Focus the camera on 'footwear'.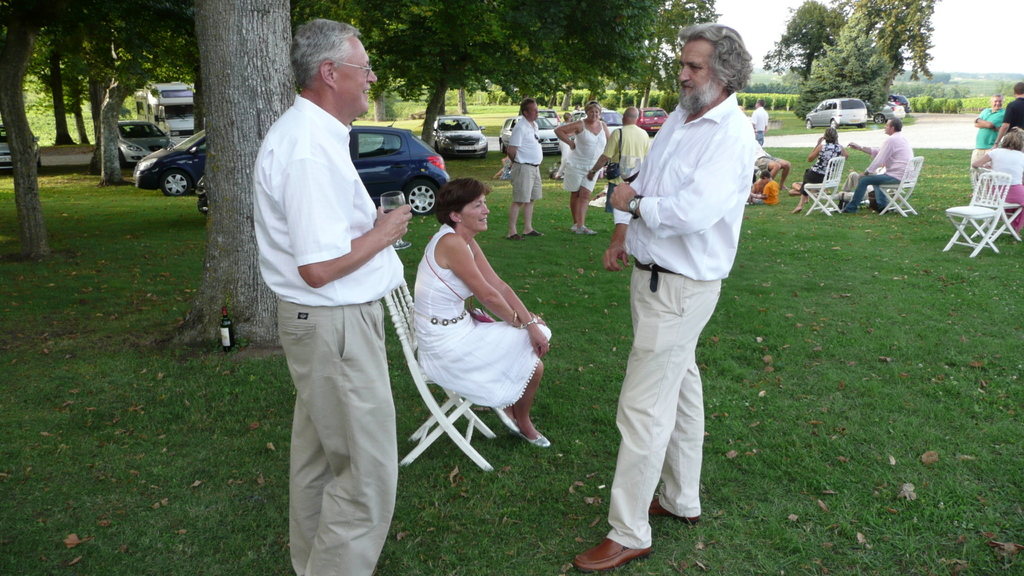
Focus region: detection(568, 536, 653, 569).
